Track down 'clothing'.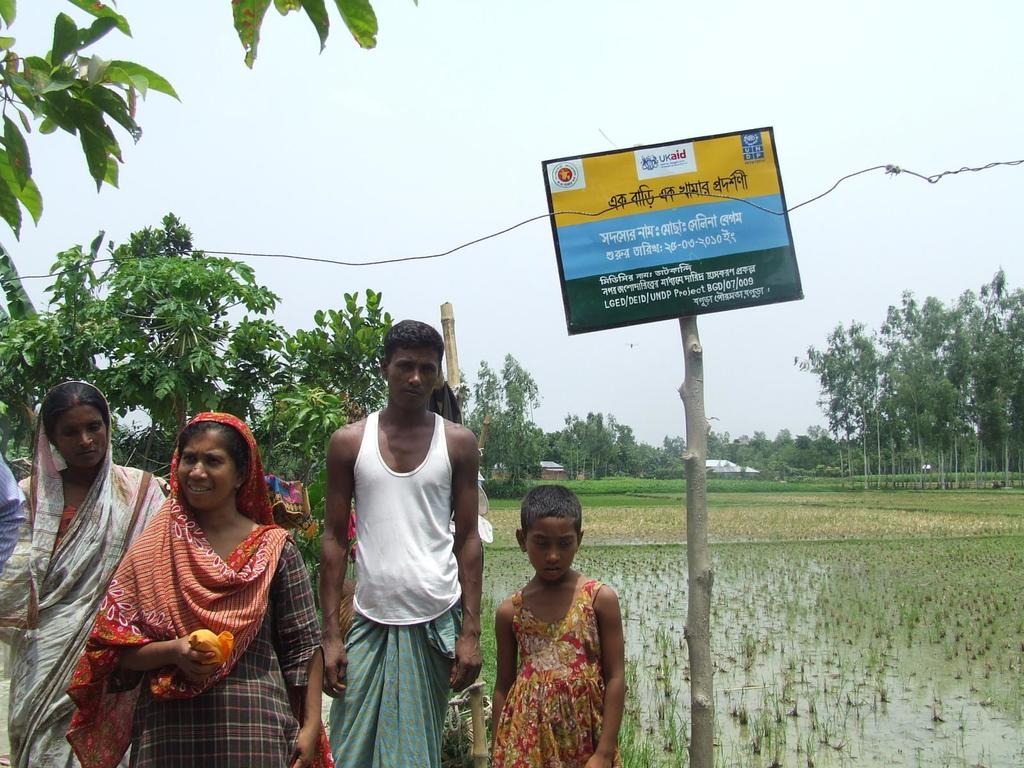
Tracked to 332, 327, 463, 764.
